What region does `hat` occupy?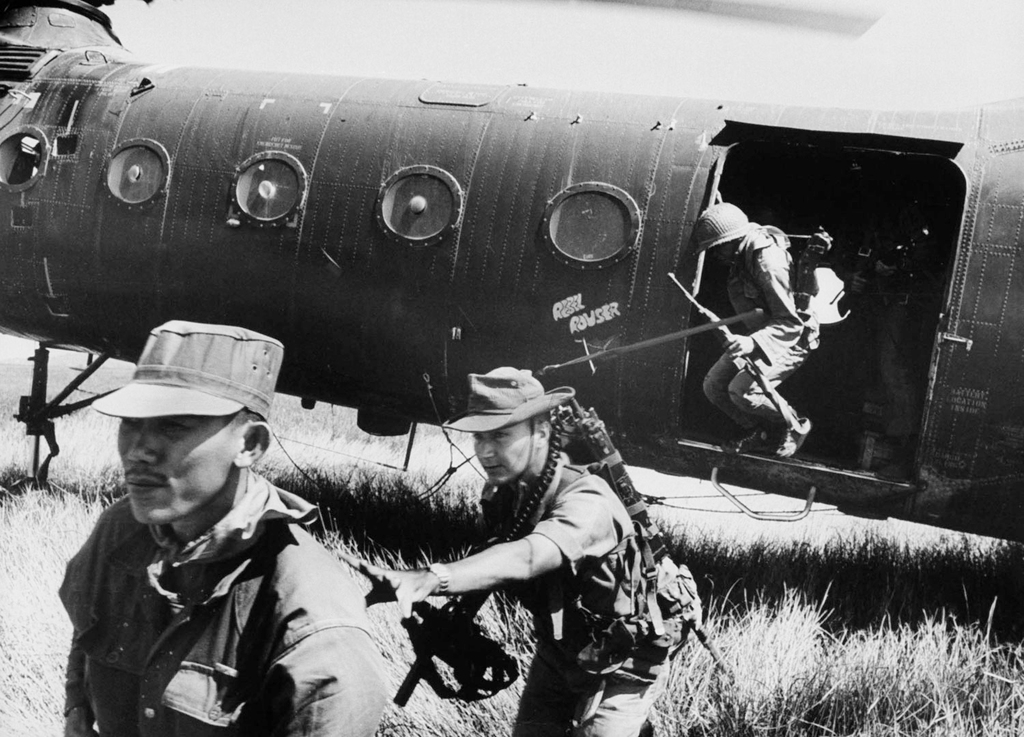
692/201/748/260.
